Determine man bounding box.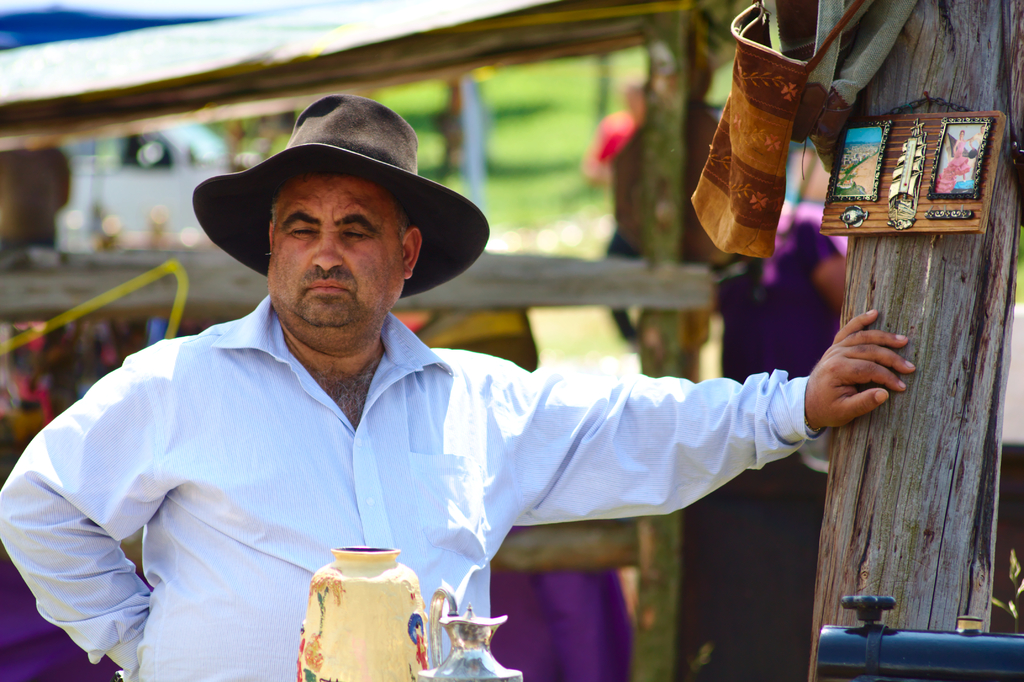
Determined: left=31, top=95, right=919, bottom=662.
